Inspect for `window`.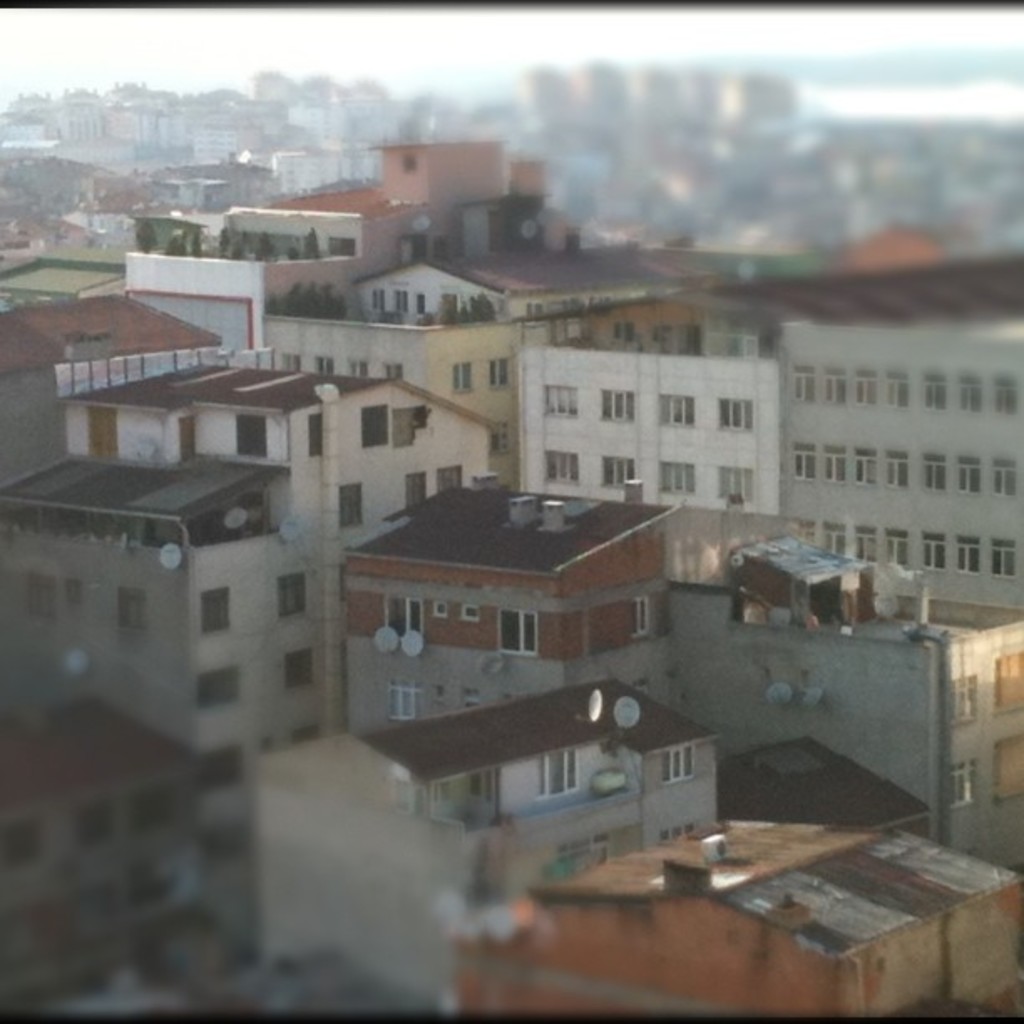
Inspection: x1=962 y1=373 x2=974 y2=408.
